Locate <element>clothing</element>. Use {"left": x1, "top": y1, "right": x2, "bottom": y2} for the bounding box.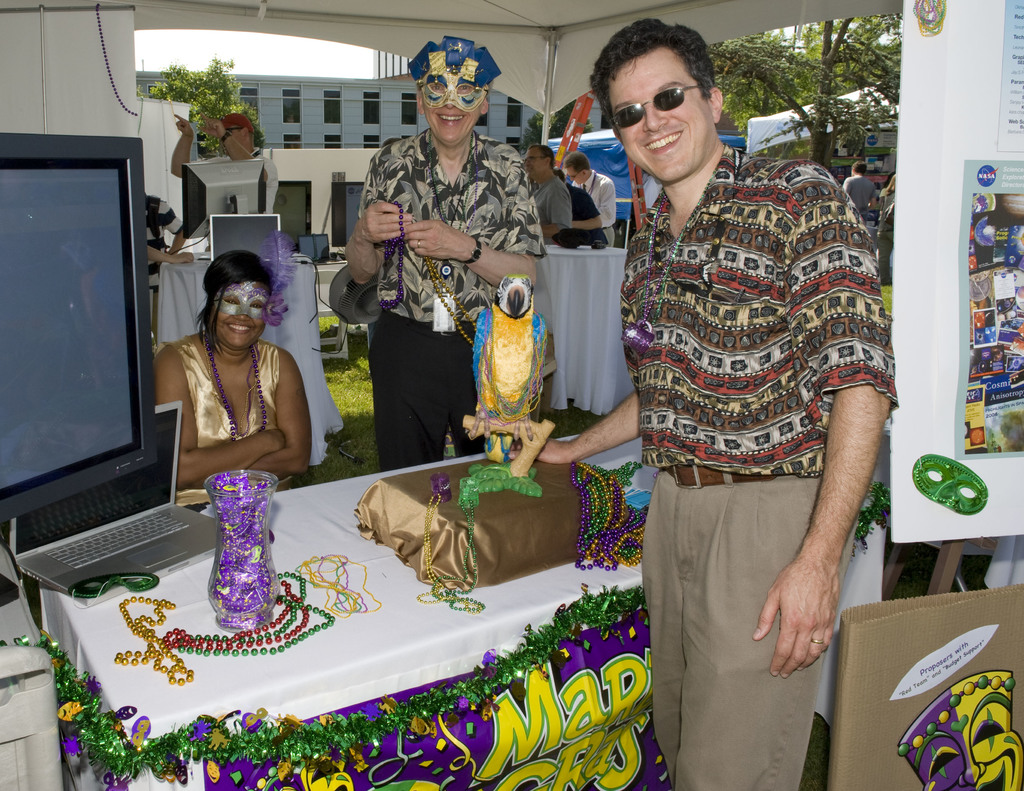
{"left": 845, "top": 172, "right": 876, "bottom": 220}.
